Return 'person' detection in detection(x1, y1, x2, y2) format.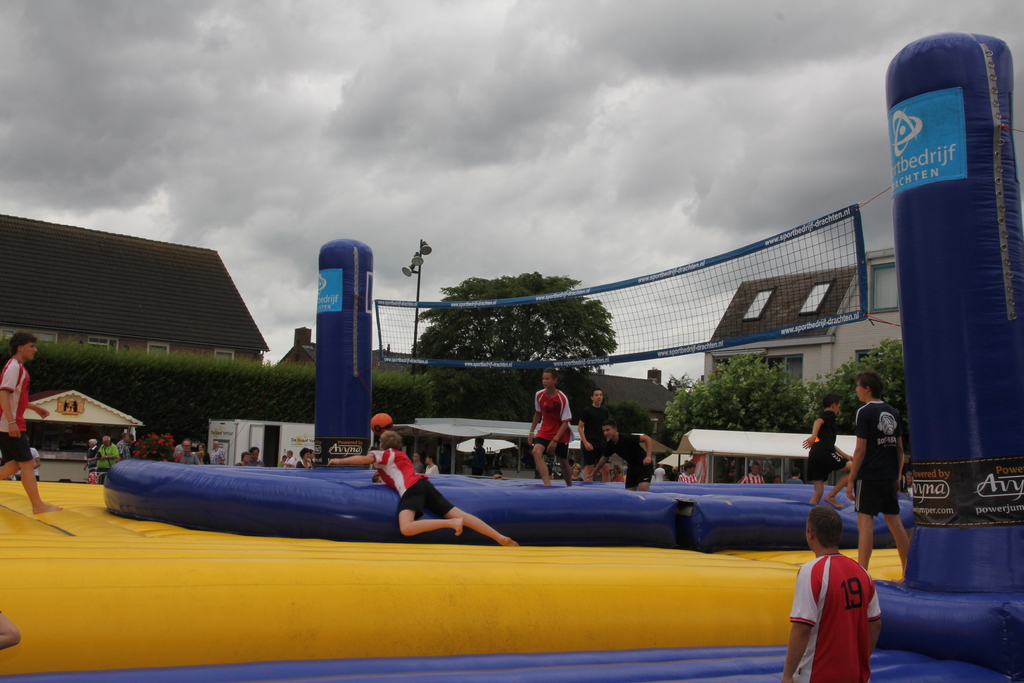
detection(412, 452, 426, 471).
